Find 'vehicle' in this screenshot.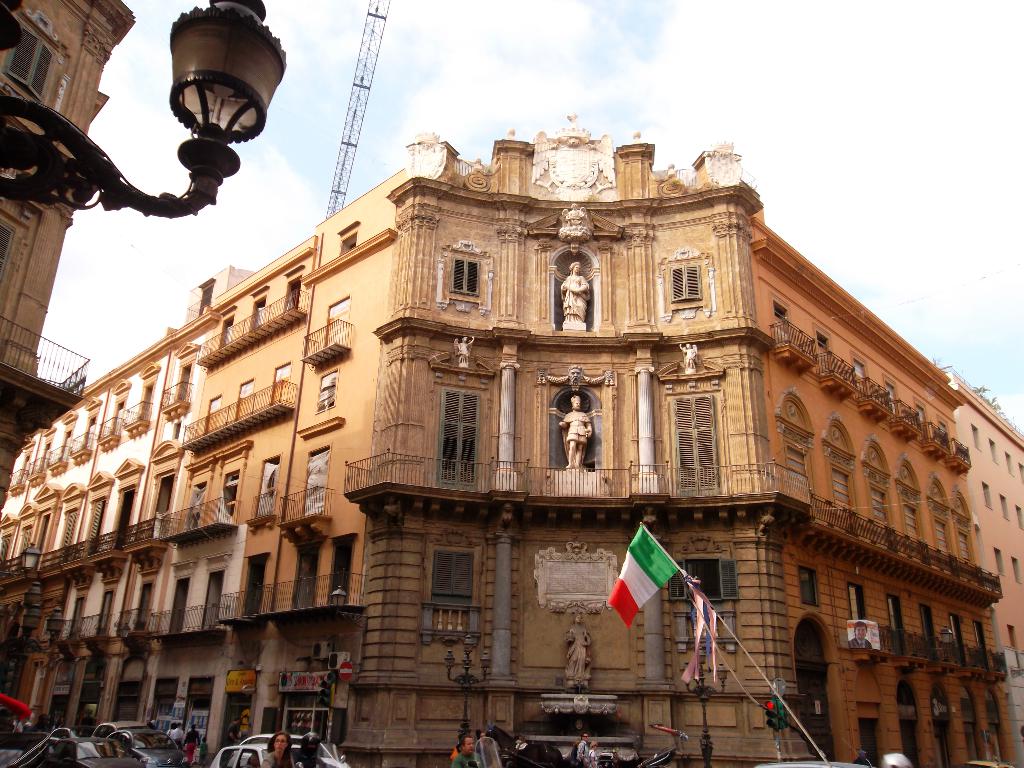
The bounding box for 'vehicle' is bbox=(754, 761, 872, 767).
